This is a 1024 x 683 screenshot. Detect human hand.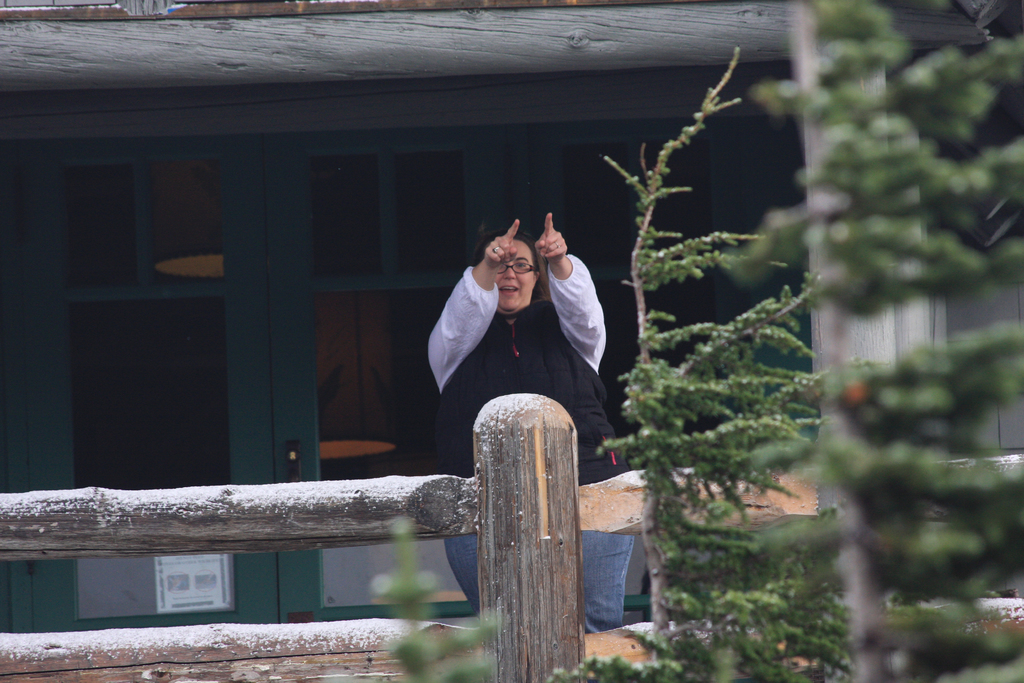
<box>534,214,566,263</box>.
